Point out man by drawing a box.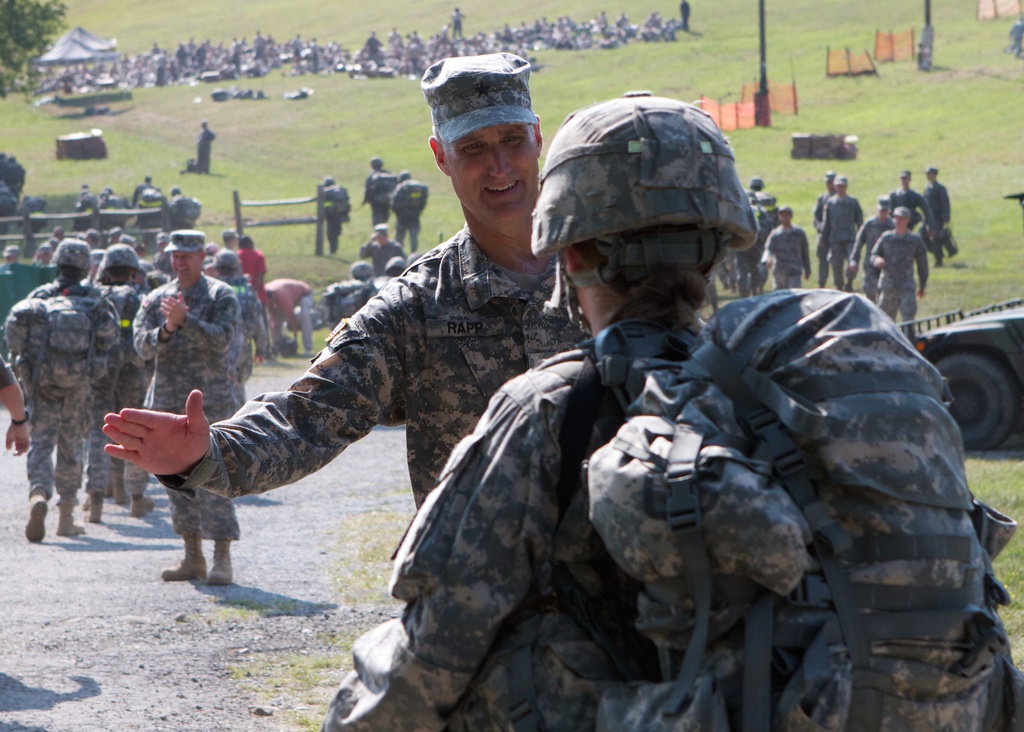
BBox(867, 207, 929, 330).
